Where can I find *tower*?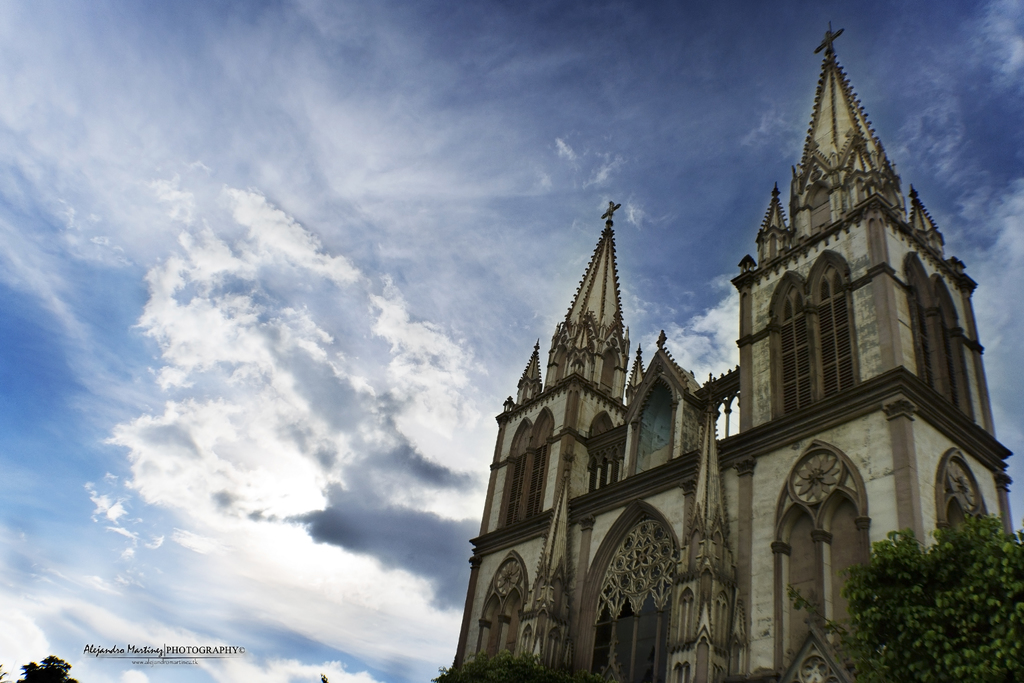
You can find it at x1=446, y1=31, x2=993, y2=648.
